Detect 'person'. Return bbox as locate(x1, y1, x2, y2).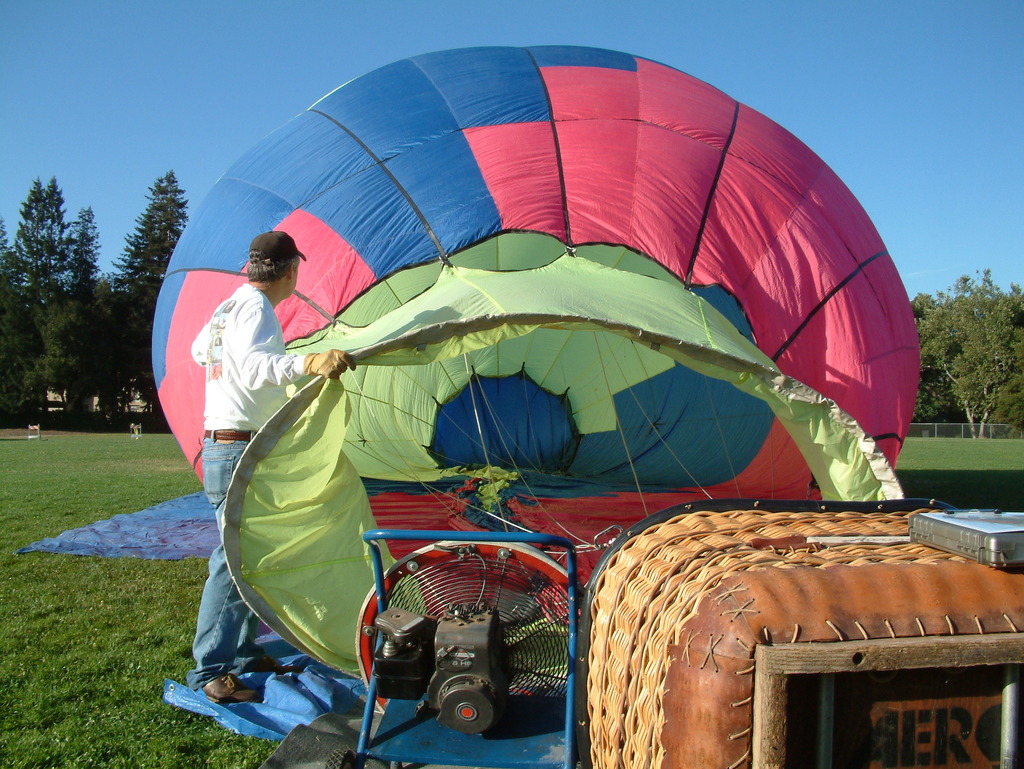
locate(189, 232, 359, 709).
